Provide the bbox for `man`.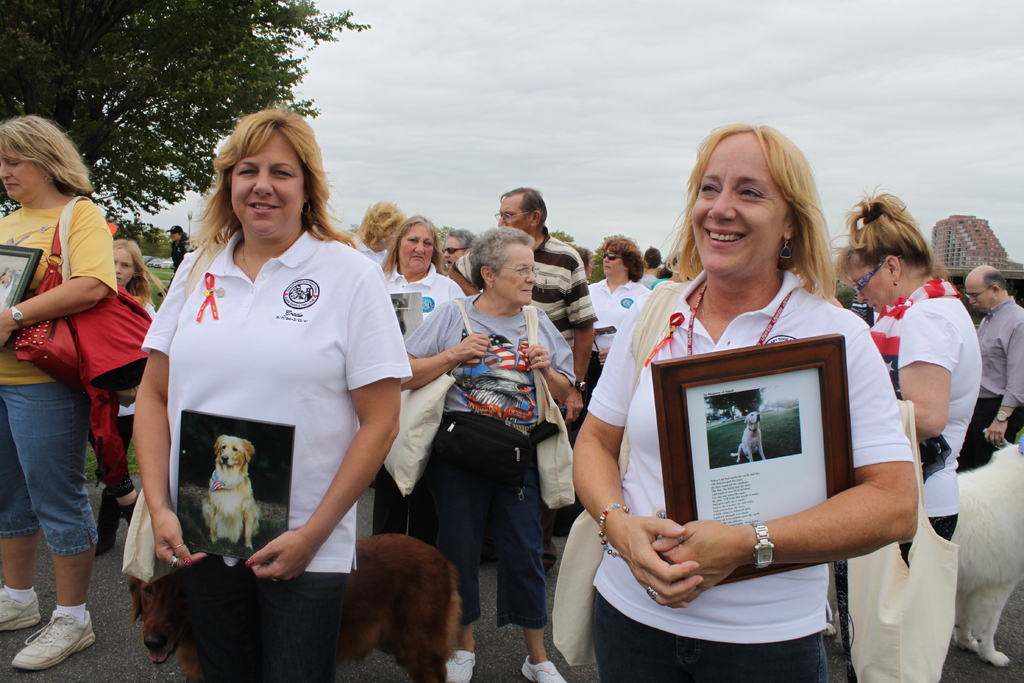
(left=447, top=185, right=601, bottom=424).
